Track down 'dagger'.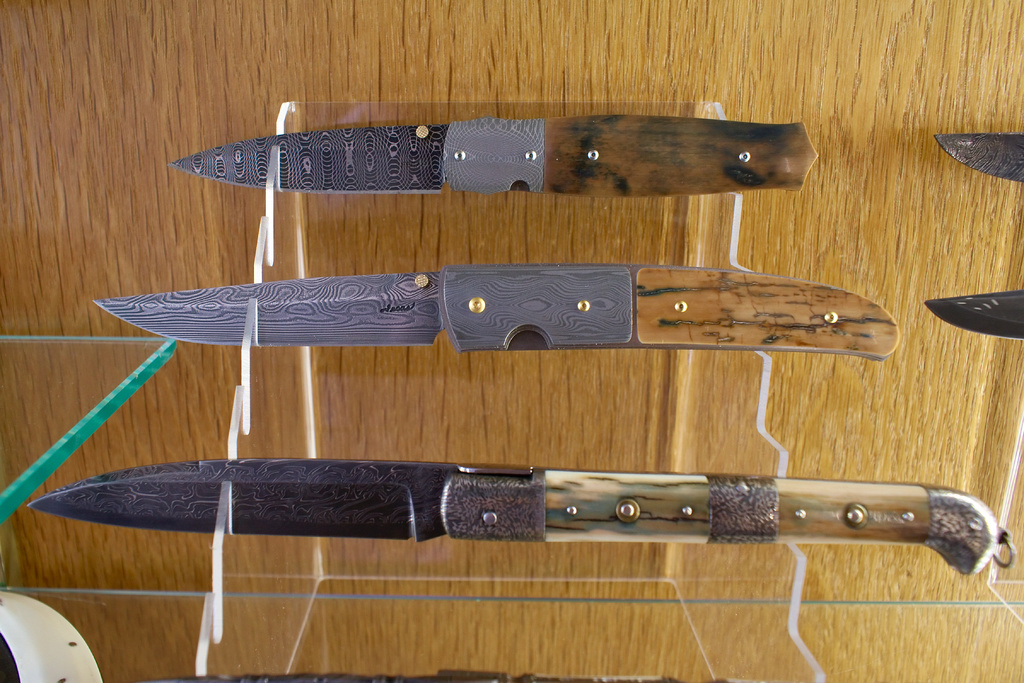
Tracked to BBox(24, 464, 1014, 580).
